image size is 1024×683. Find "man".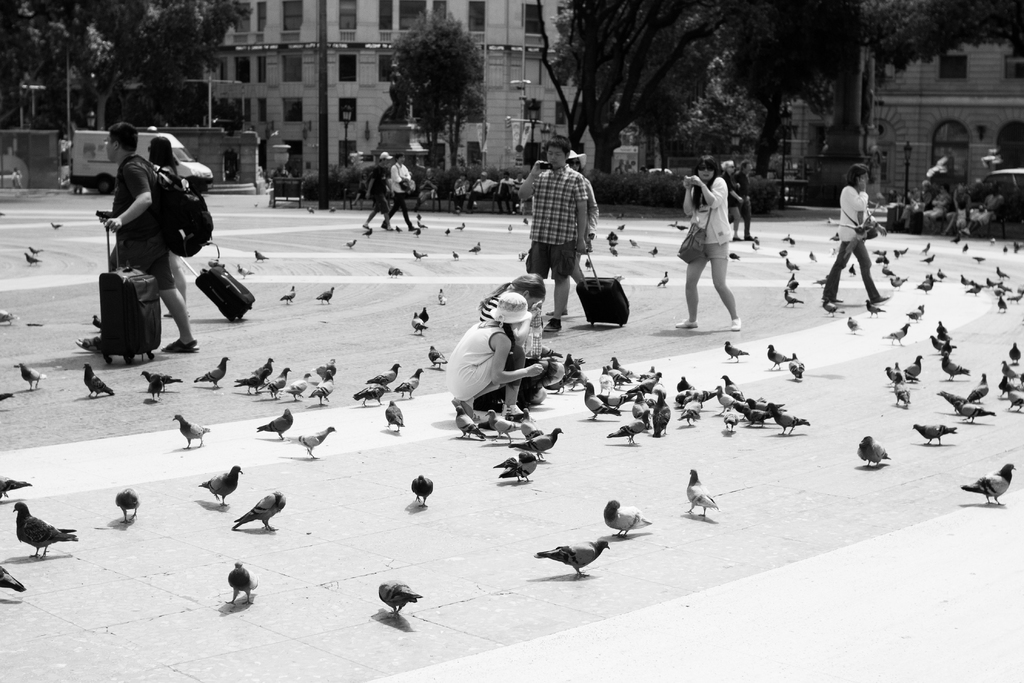
box=[360, 151, 396, 238].
